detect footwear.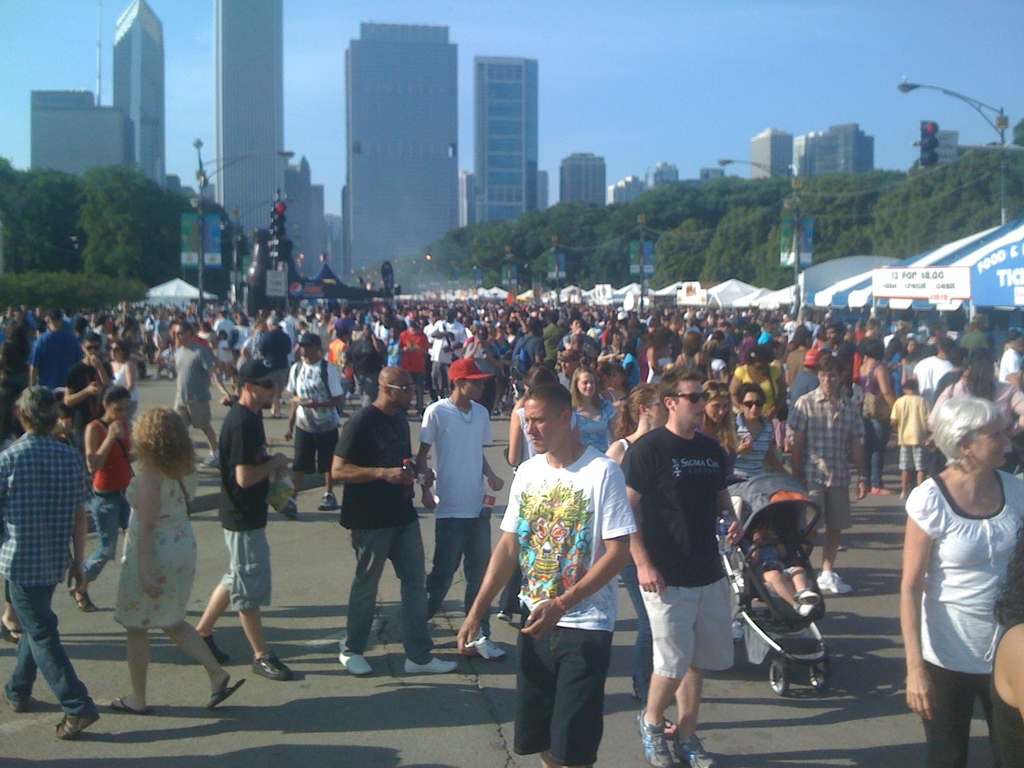
Detected at rect(415, 410, 422, 419).
